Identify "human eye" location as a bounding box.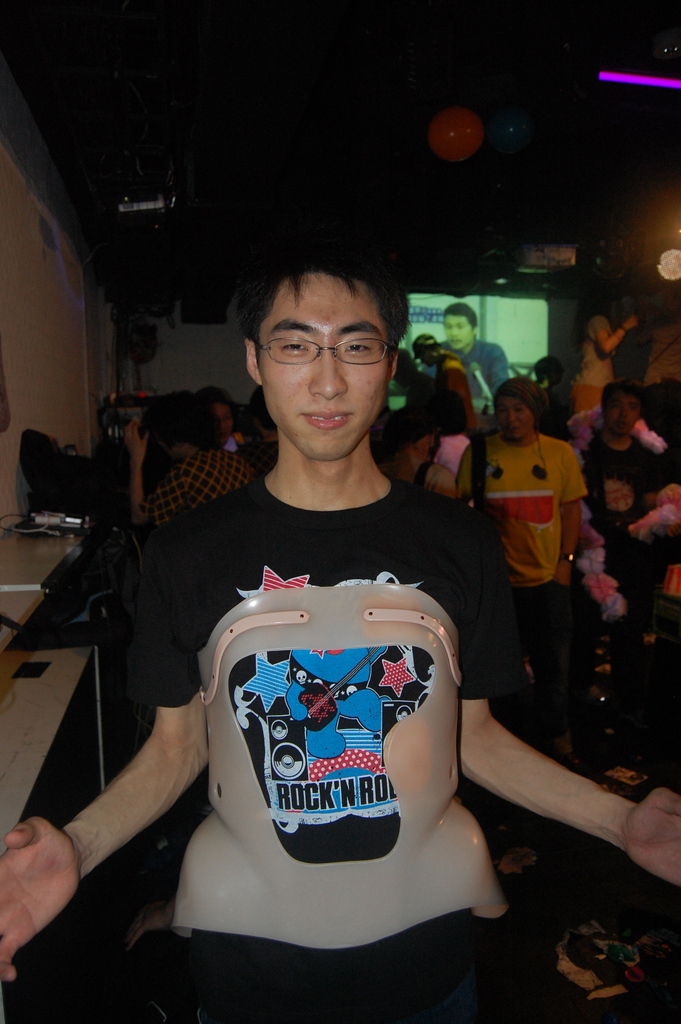
bbox=(627, 406, 639, 412).
